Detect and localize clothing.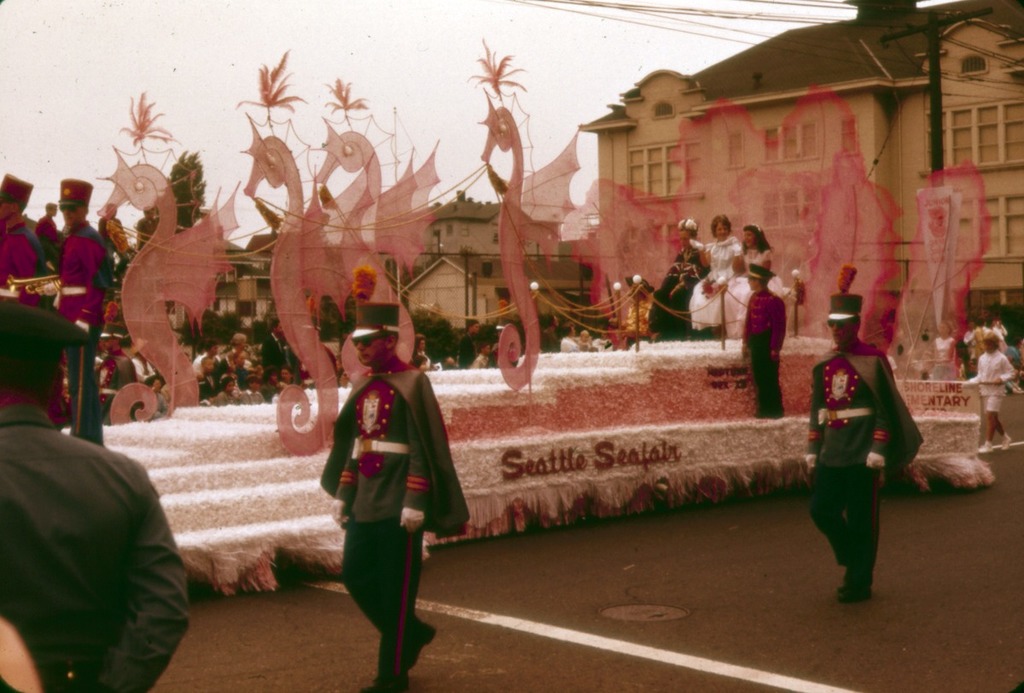
Localized at (320, 361, 467, 688).
